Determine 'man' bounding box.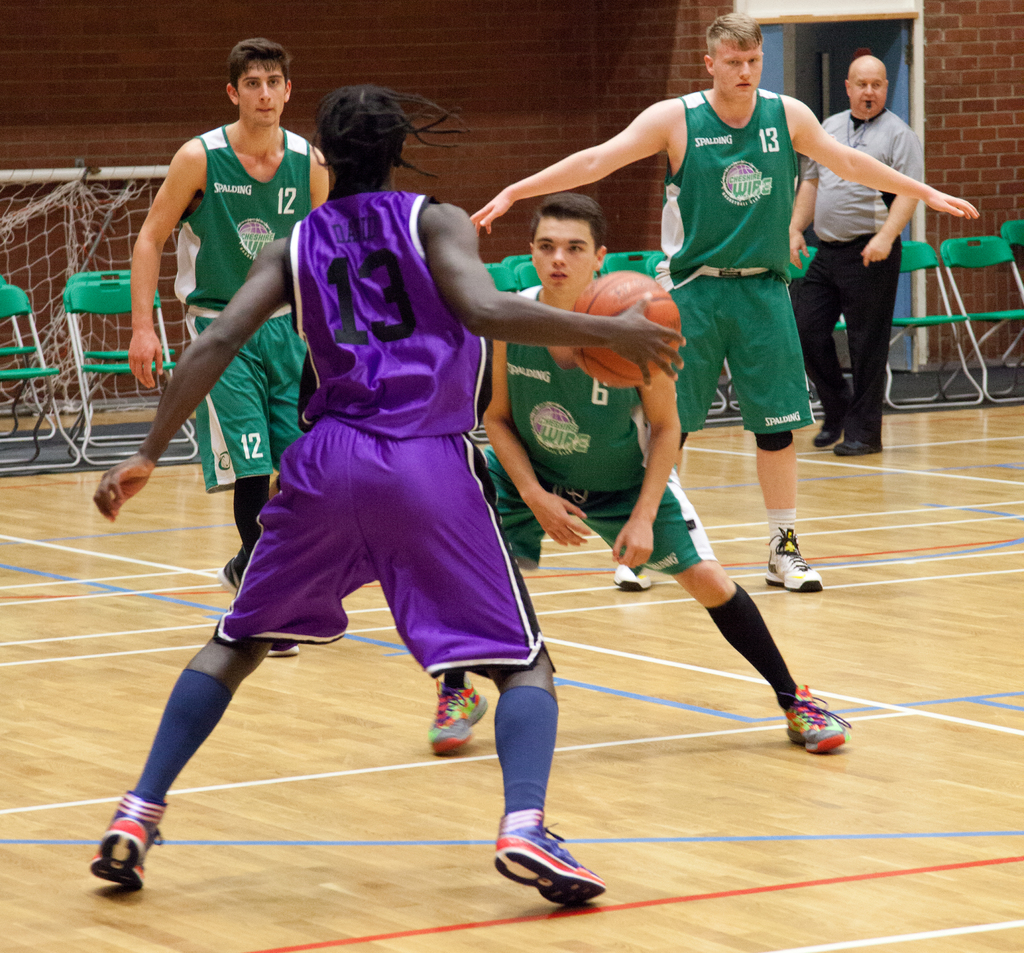
Determined: <bbox>804, 54, 925, 450</bbox>.
